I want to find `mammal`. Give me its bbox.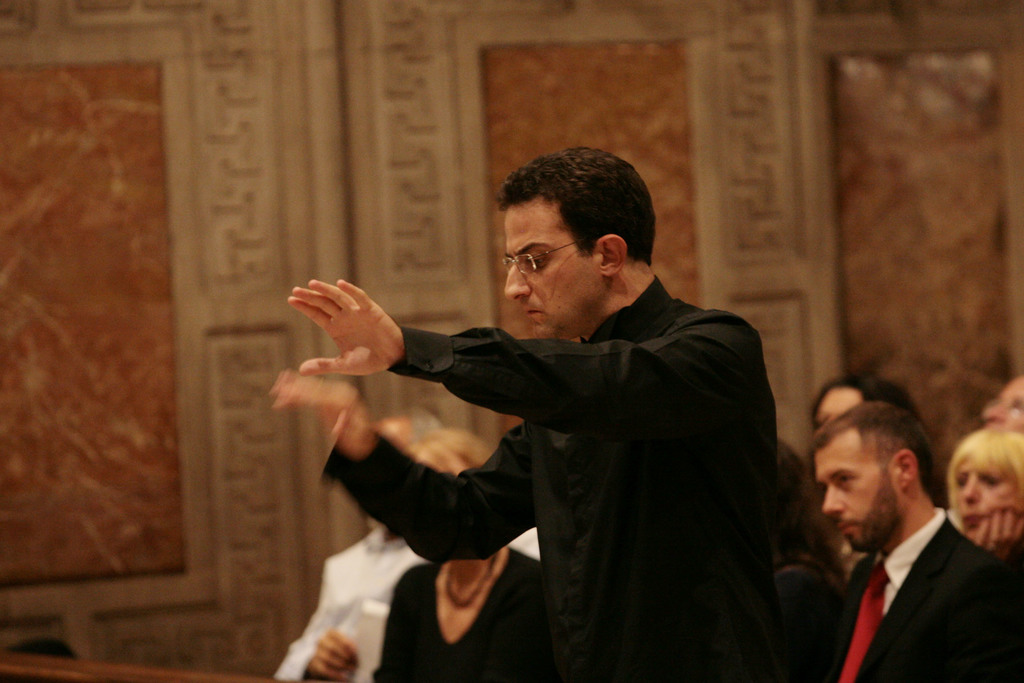
BBox(269, 146, 781, 680).
